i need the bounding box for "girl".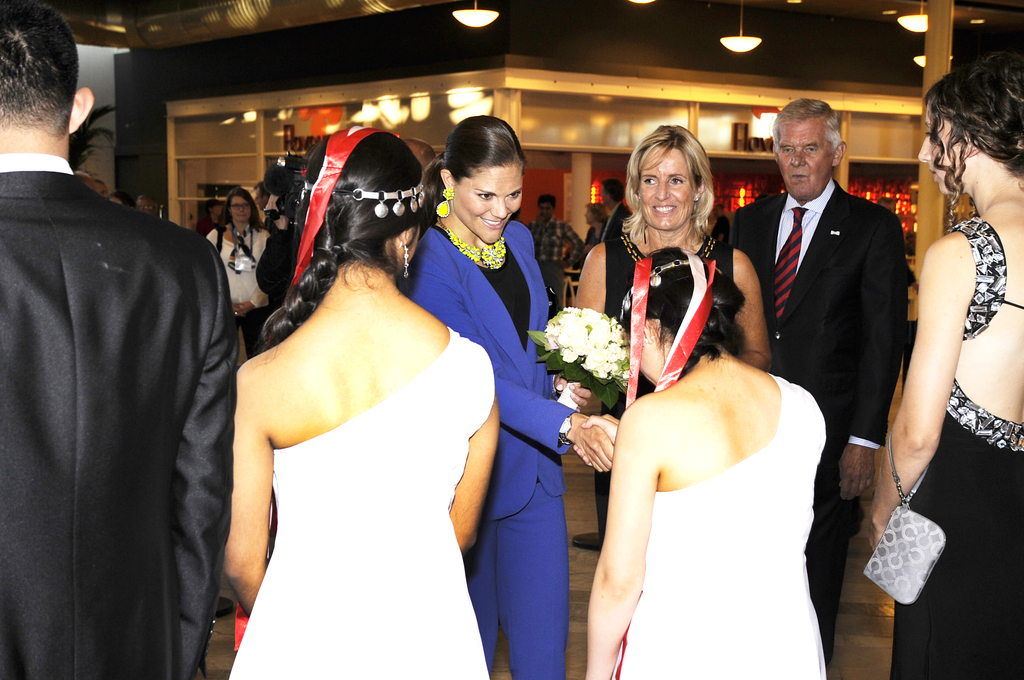
Here it is: select_region(872, 61, 1023, 679).
